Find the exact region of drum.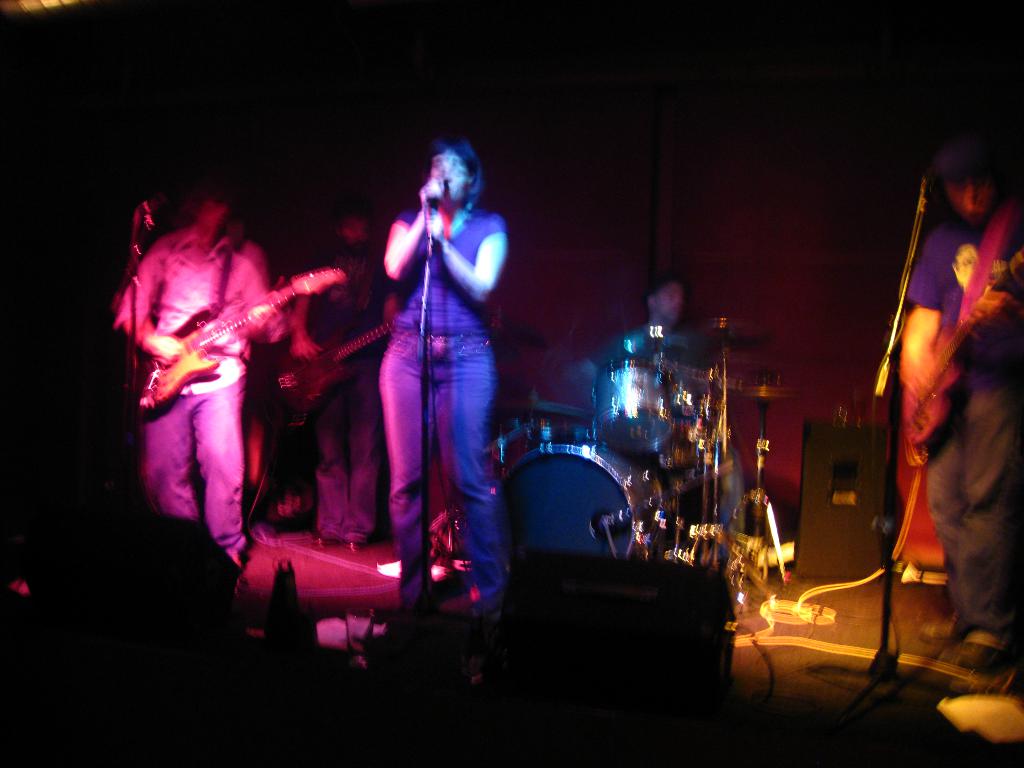
Exact region: bbox=[500, 445, 666, 559].
